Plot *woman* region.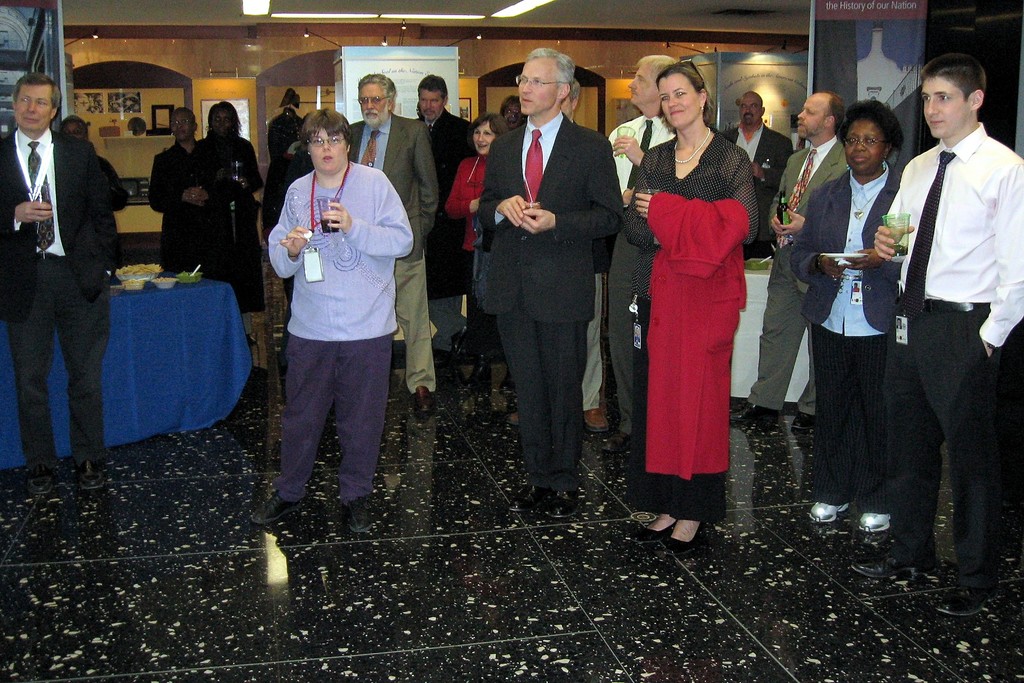
Plotted at 792/101/917/536.
